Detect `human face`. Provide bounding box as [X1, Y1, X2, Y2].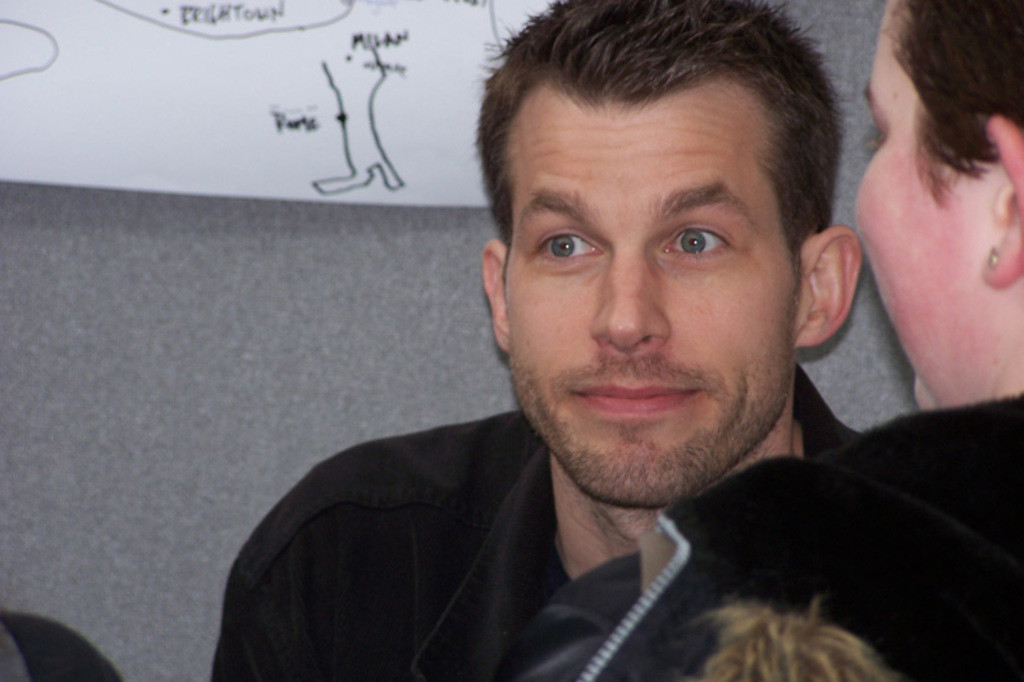
[503, 100, 804, 509].
